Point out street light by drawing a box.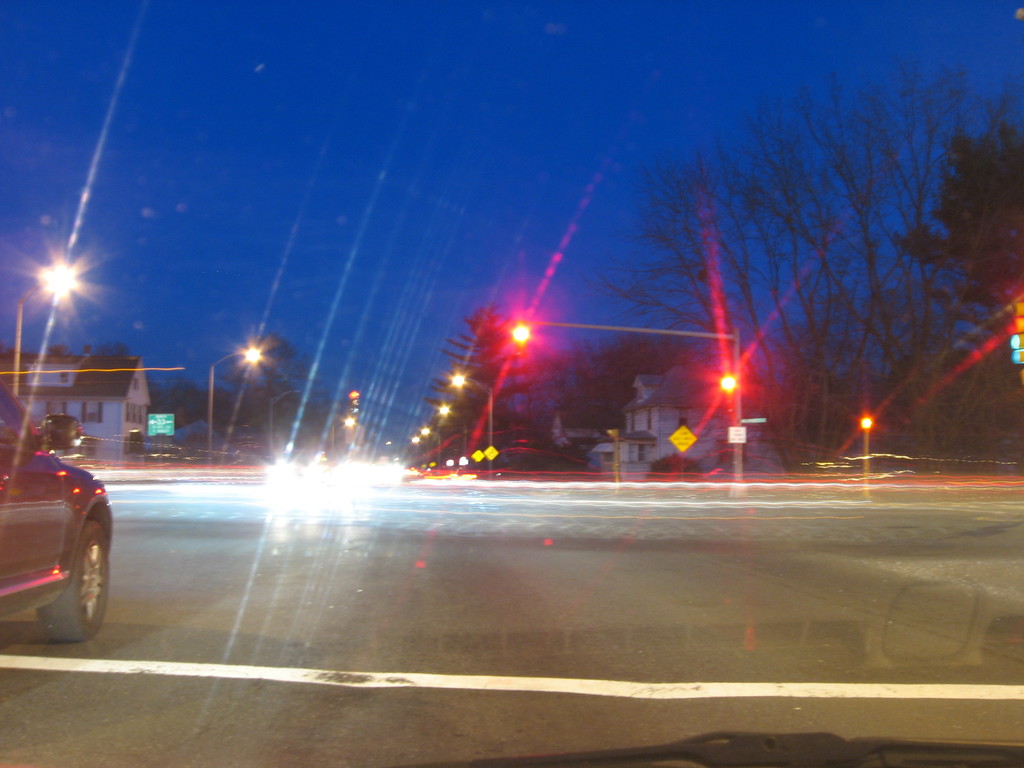
select_region(436, 400, 465, 465).
